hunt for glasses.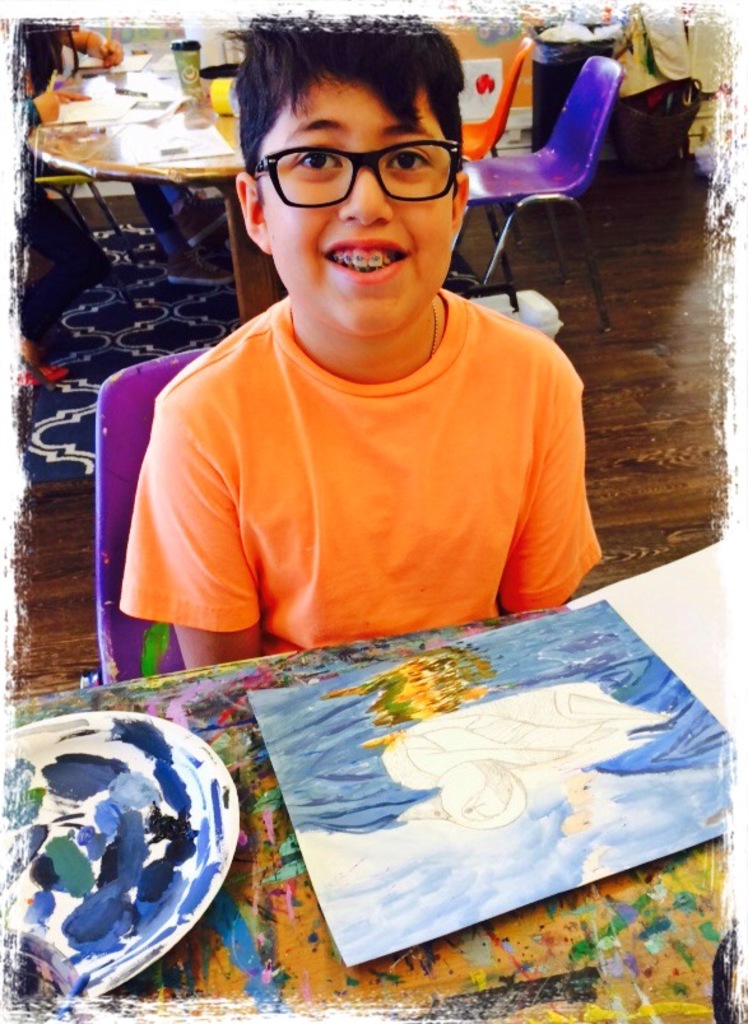
Hunted down at <region>251, 124, 475, 199</region>.
